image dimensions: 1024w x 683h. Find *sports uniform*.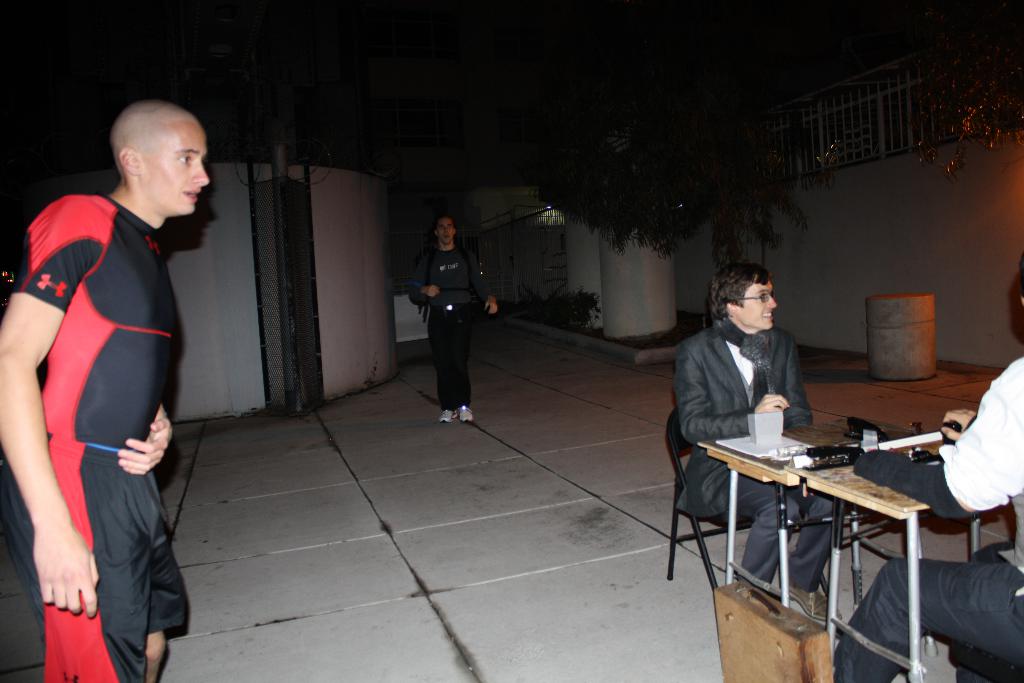
(left=11, top=119, right=208, bottom=652).
